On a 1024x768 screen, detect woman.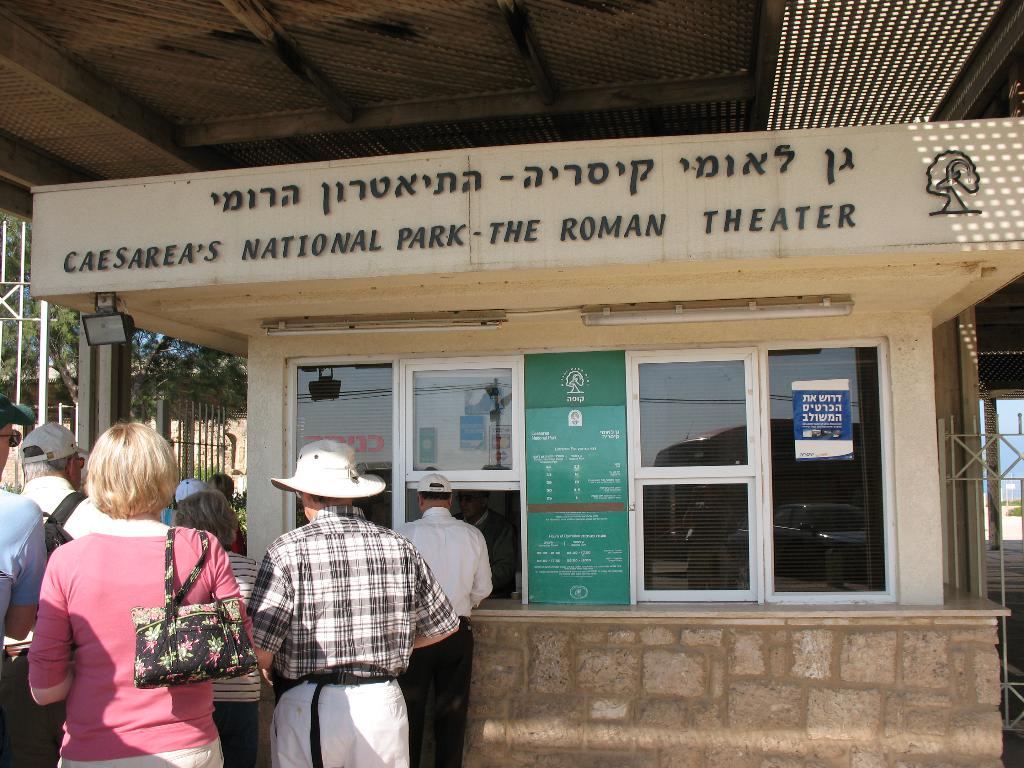
bbox=[31, 417, 250, 767].
